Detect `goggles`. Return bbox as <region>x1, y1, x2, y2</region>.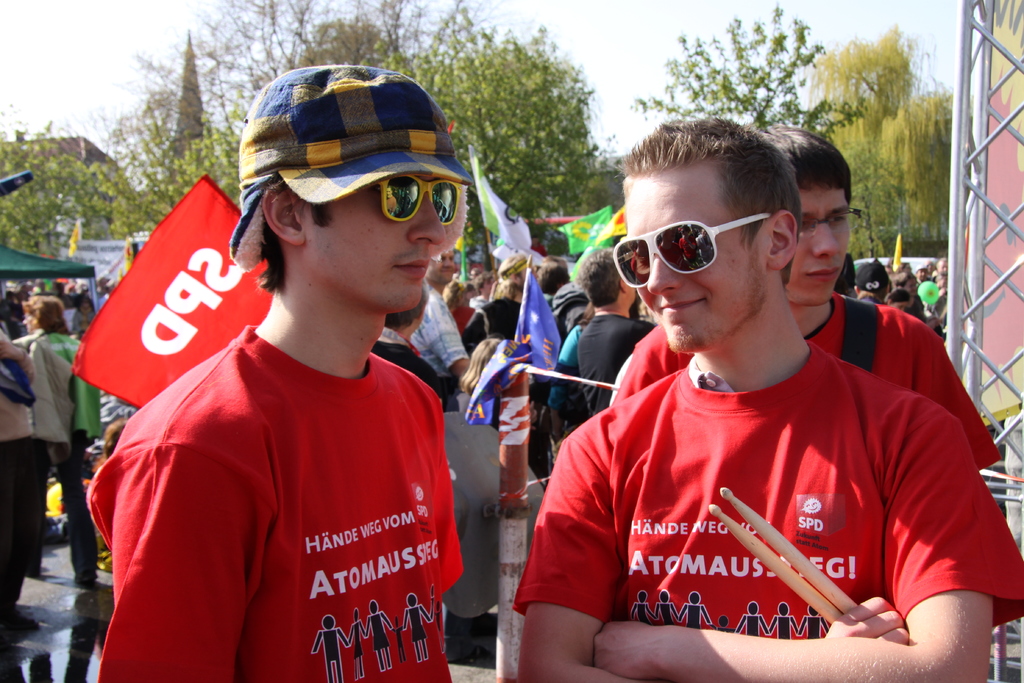
<region>369, 174, 465, 224</region>.
